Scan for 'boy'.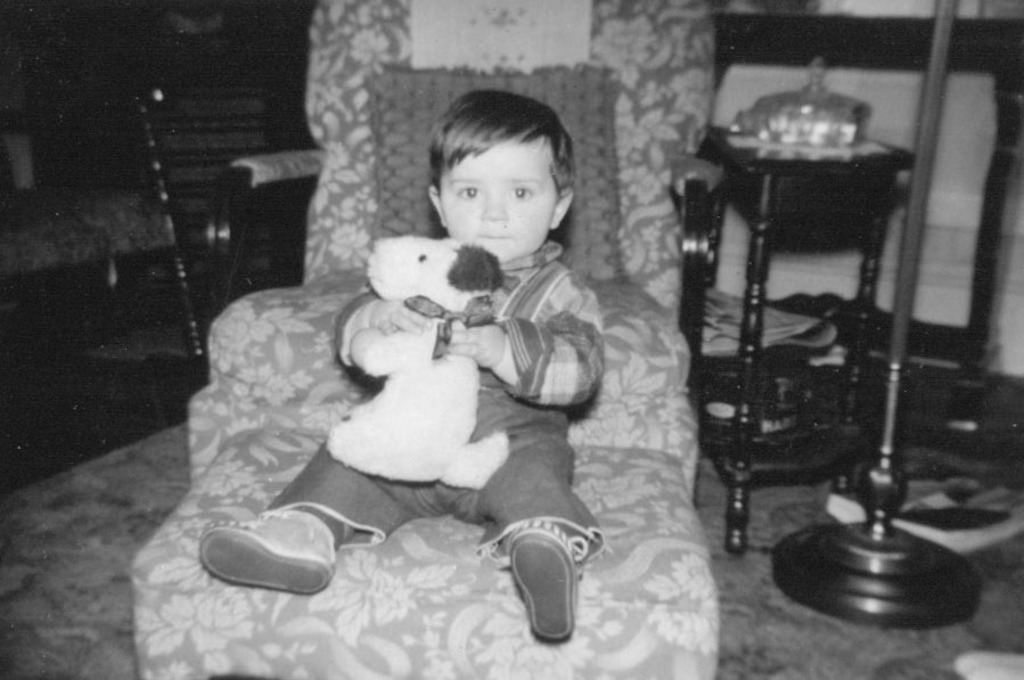
Scan result: pyautogui.locateOnScreen(188, 84, 606, 641).
